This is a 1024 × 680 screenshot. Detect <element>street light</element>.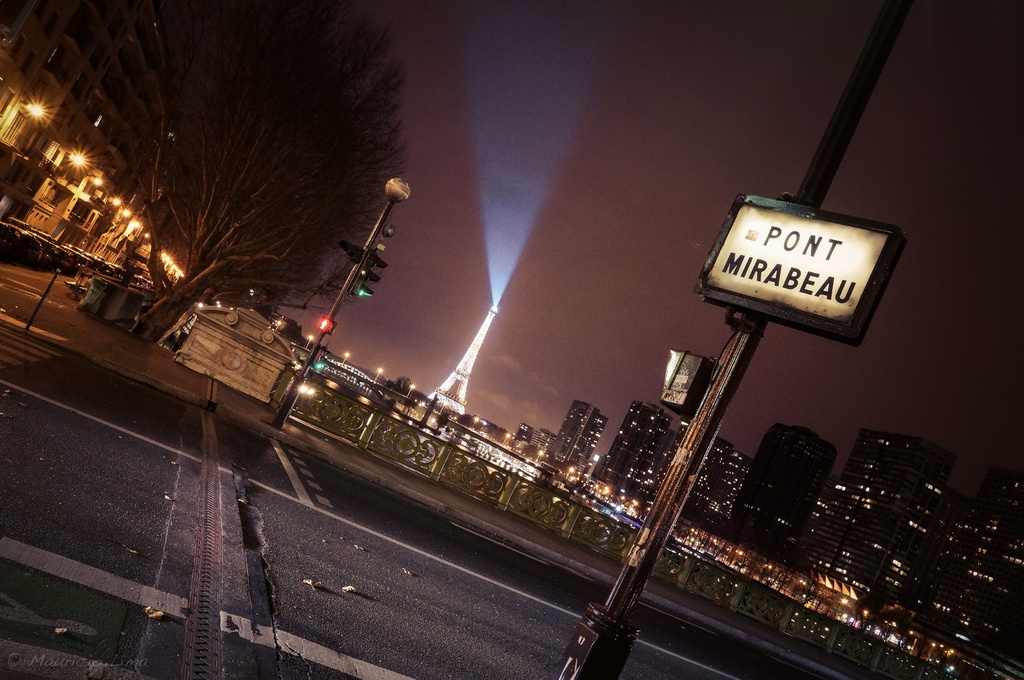
left=271, top=175, right=420, bottom=430.
